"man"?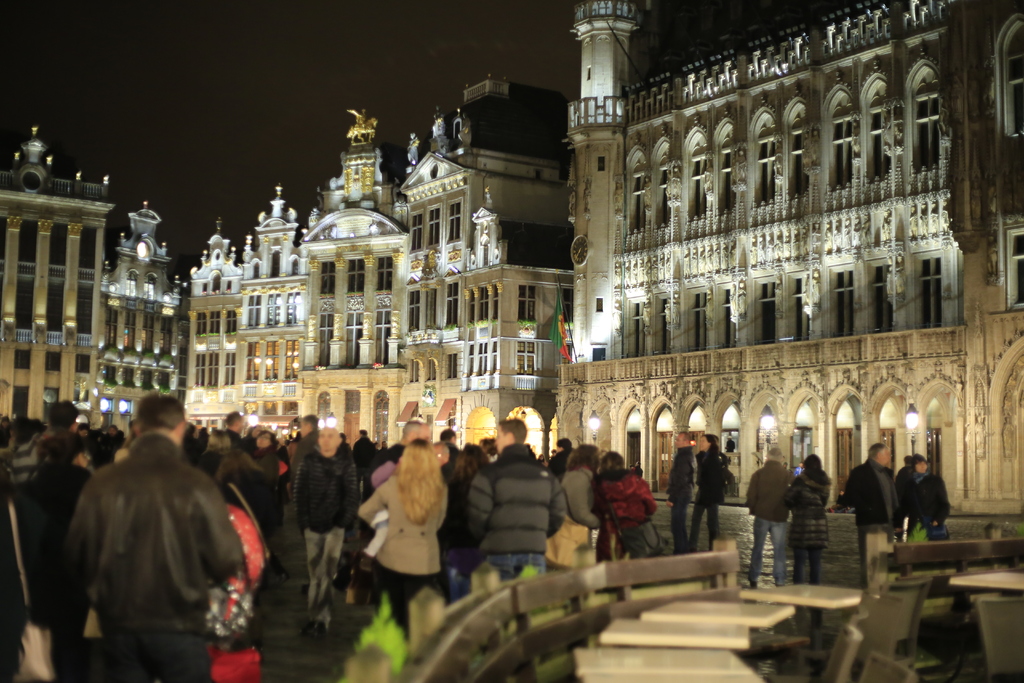
(left=50, top=405, right=97, bottom=476)
